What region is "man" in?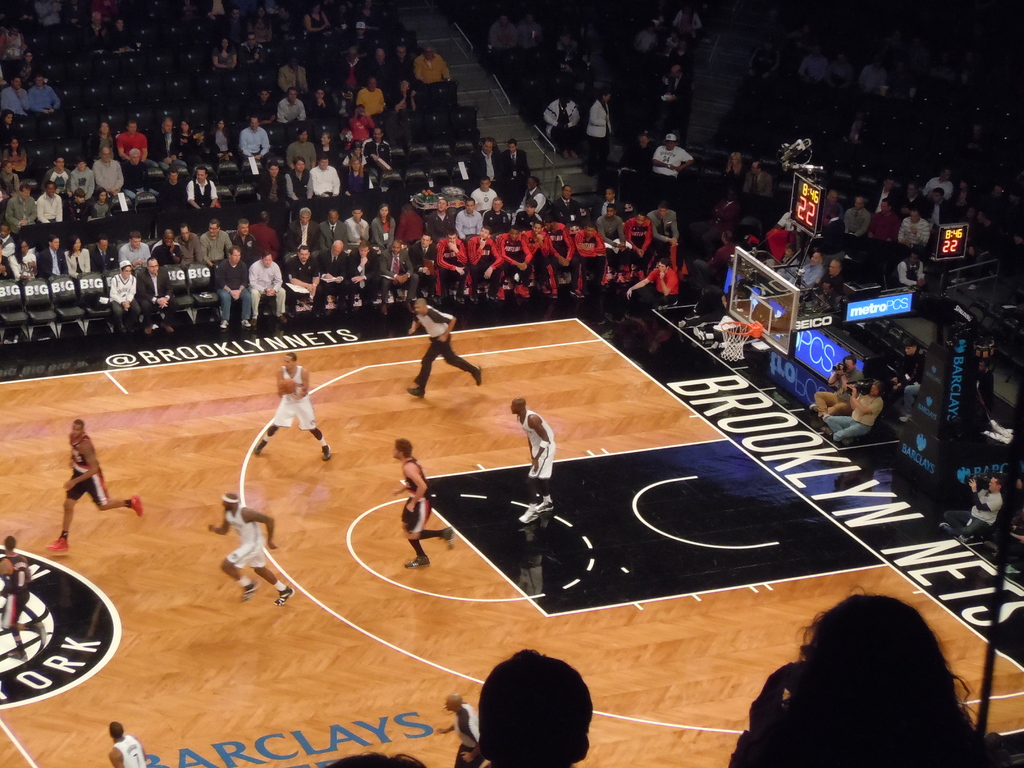
284 157 311 206.
